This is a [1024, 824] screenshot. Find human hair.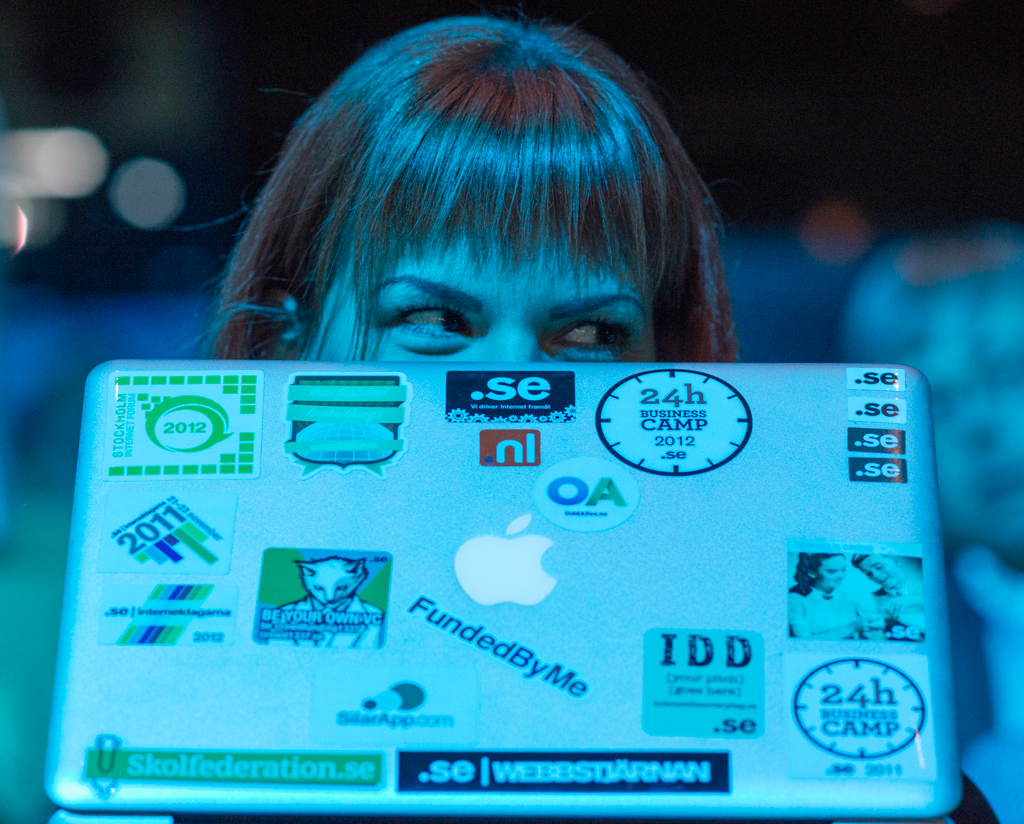
Bounding box: rect(191, 18, 802, 402).
